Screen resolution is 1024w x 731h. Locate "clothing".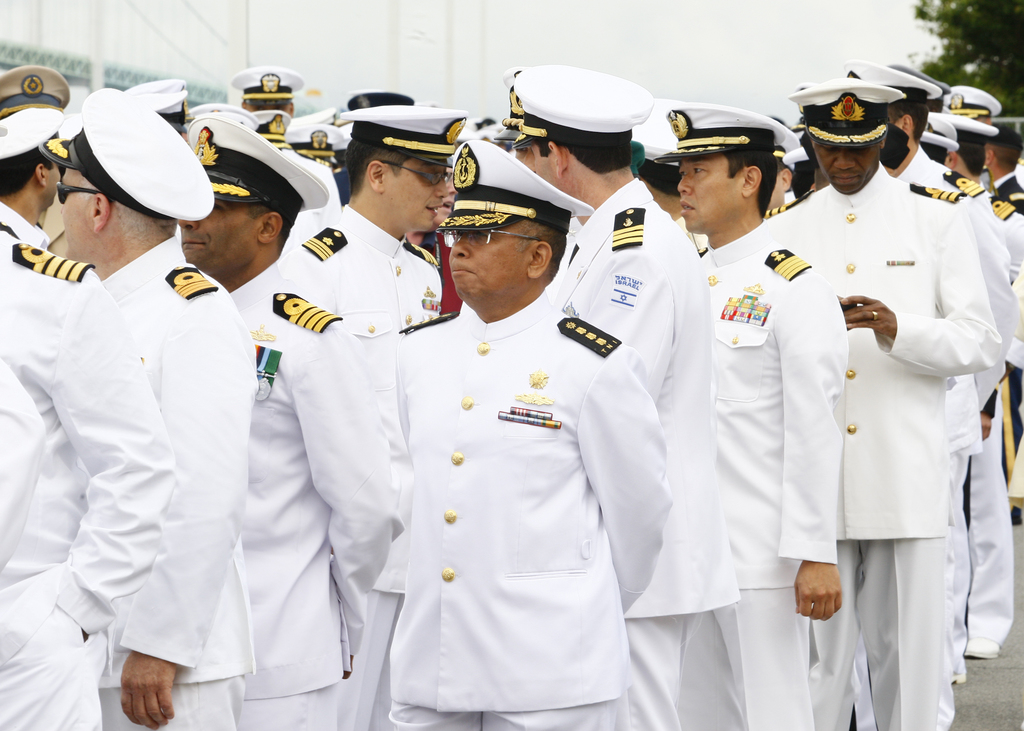
{"left": 979, "top": 187, "right": 1023, "bottom": 367}.
